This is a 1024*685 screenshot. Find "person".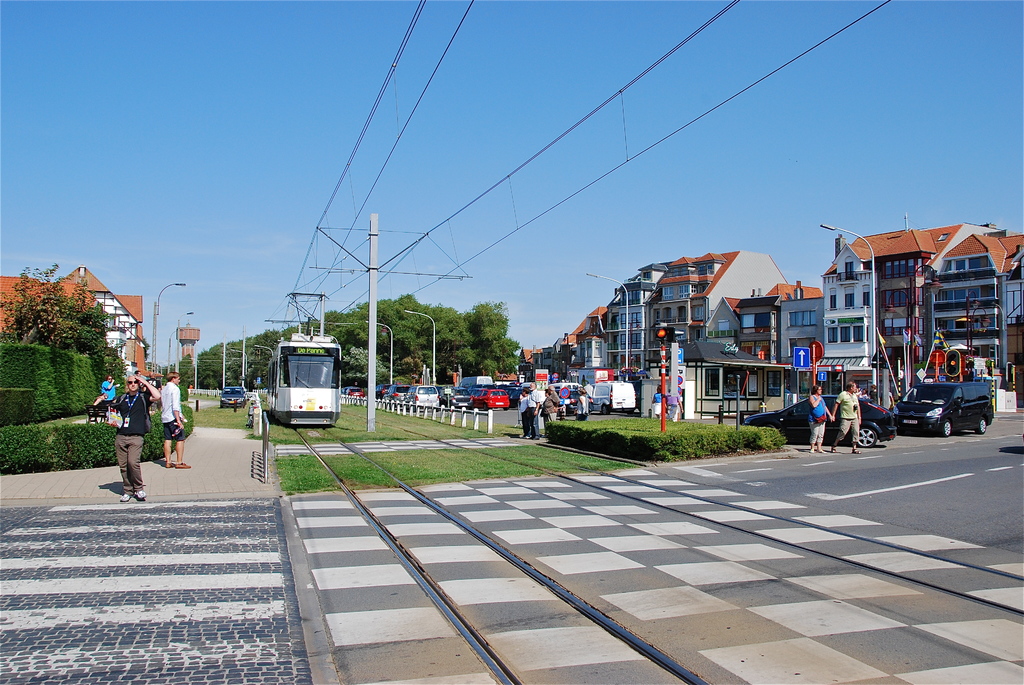
Bounding box: [829, 382, 861, 454].
